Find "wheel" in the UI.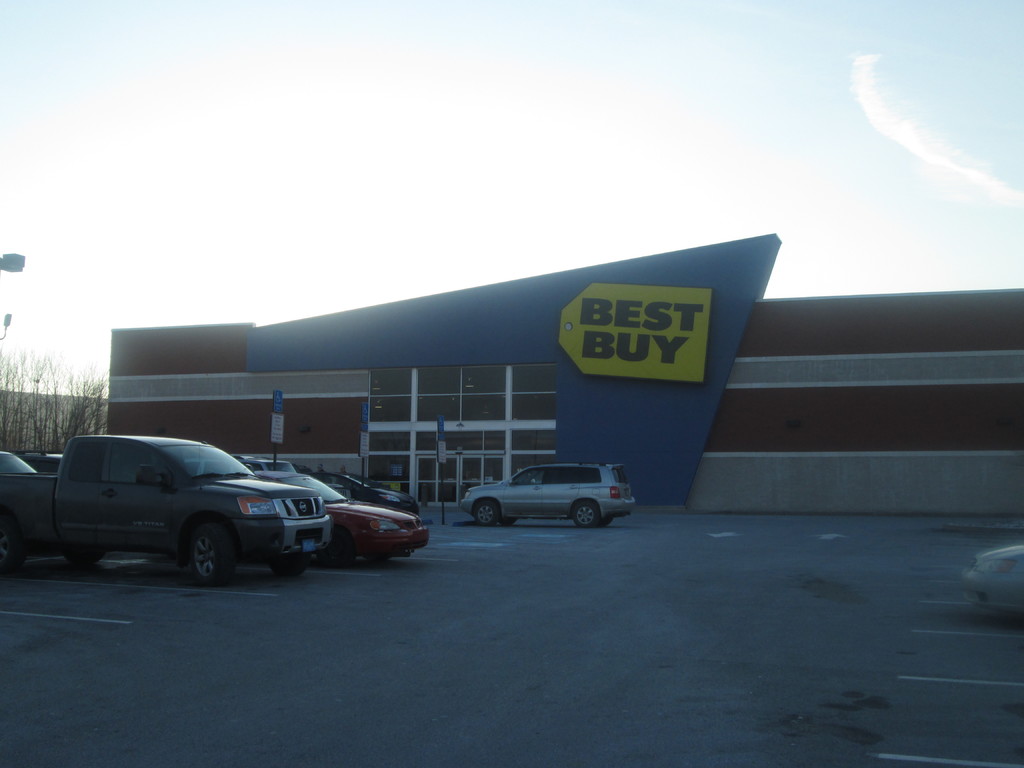
UI element at crop(67, 543, 106, 563).
